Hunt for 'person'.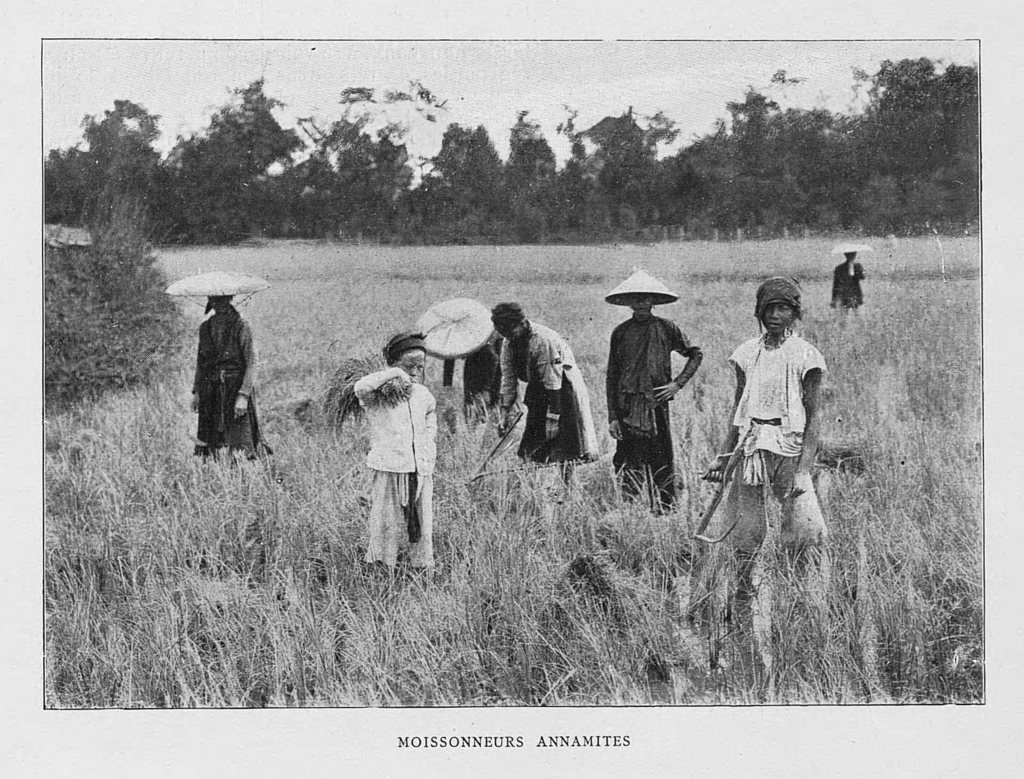
Hunted down at detection(701, 275, 826, 594).
